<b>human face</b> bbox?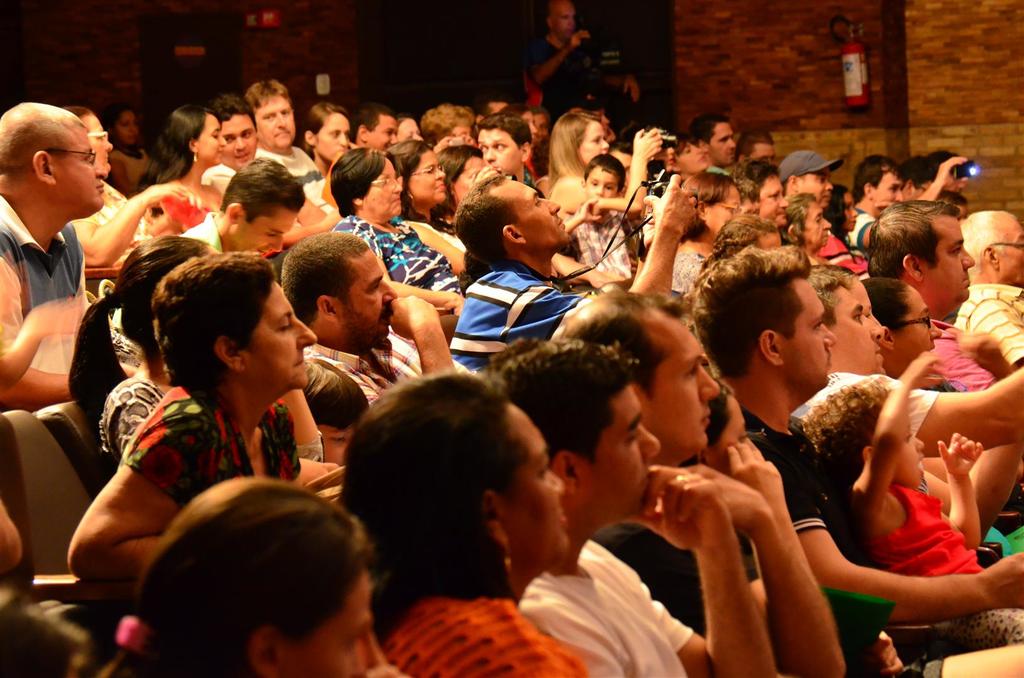
584,172,621,207
